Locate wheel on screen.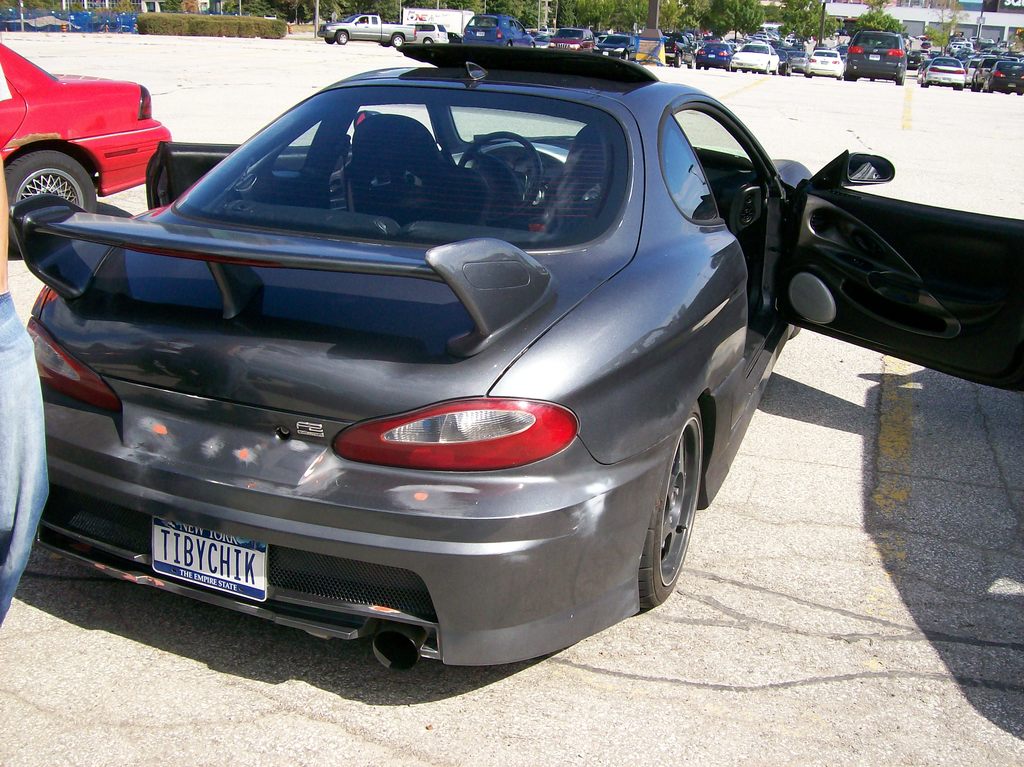
On screen at {"left": 771, "top": 67, "right": 778, "bottom": 74}.
